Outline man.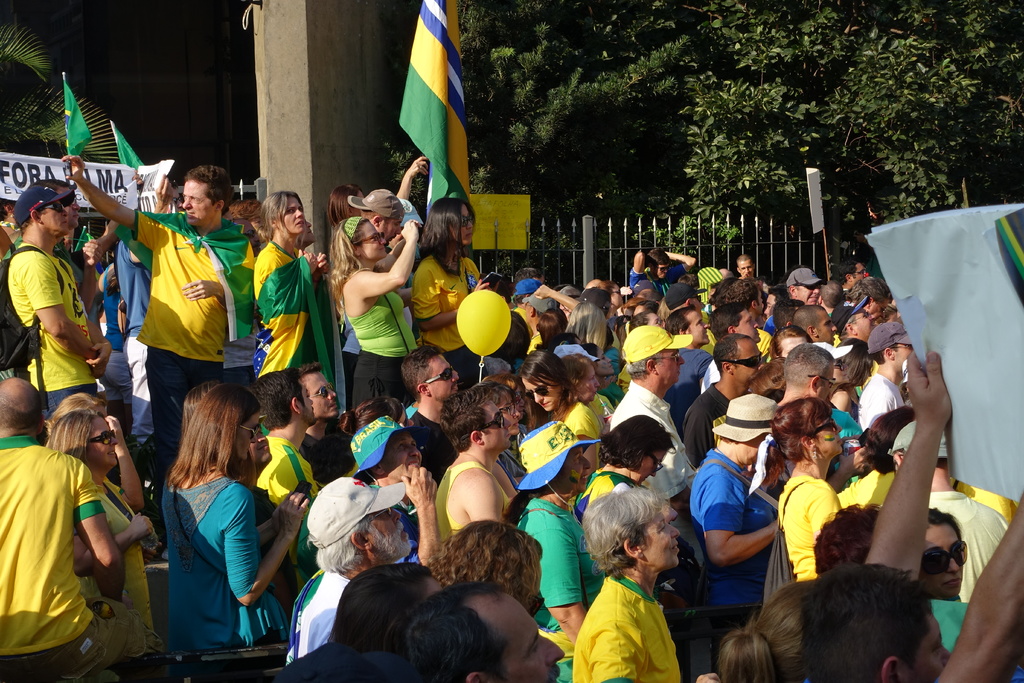
Outline: crop(837, 255, 867, 290).
